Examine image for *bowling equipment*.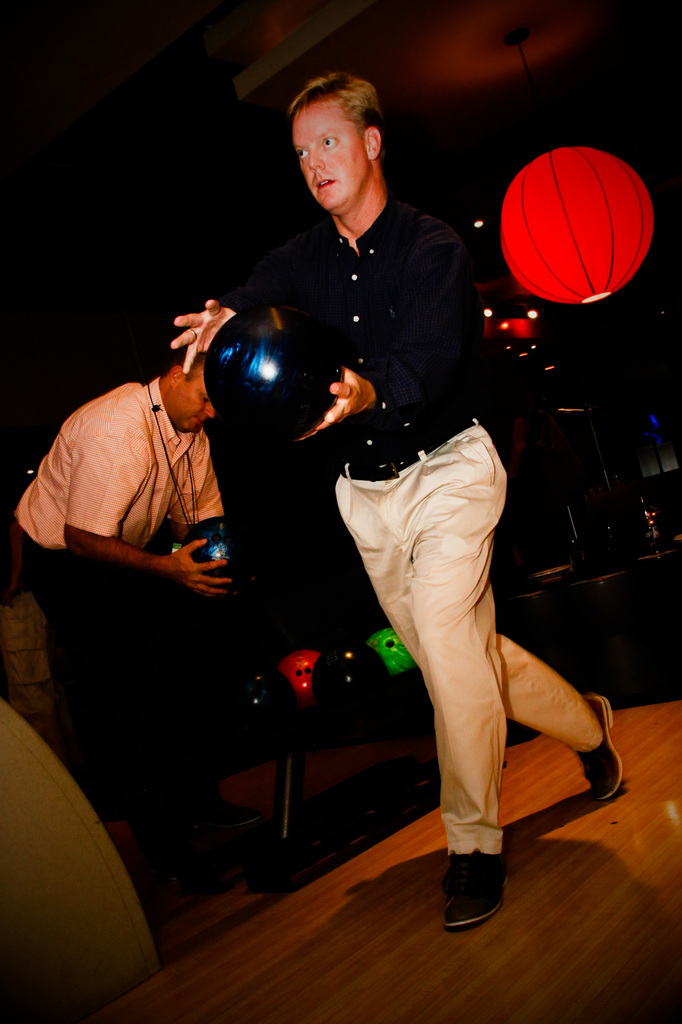
Examination result: bbox=[206, 303, 337, 444].
